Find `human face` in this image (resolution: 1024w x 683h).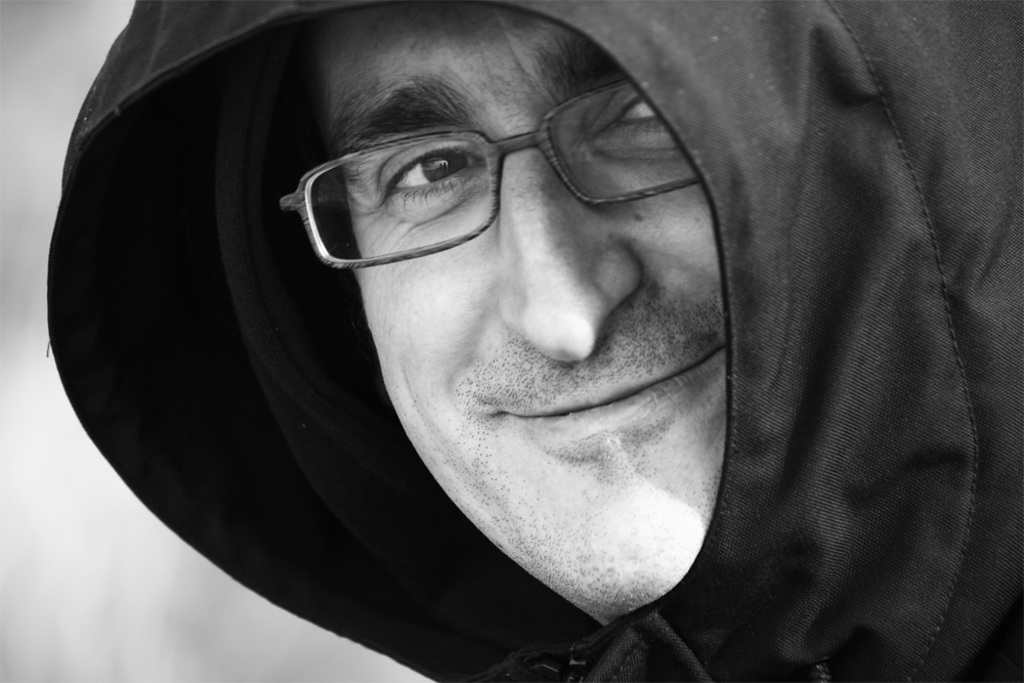
[317, 6, 708, 623].
